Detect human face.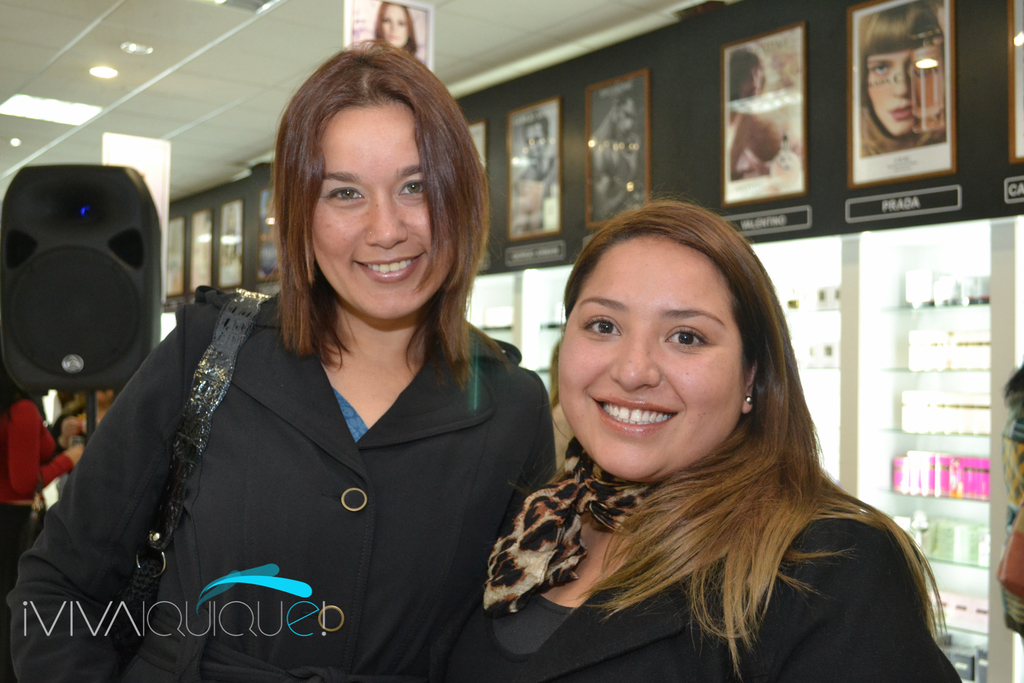
Detected at 733:67:760:103.
